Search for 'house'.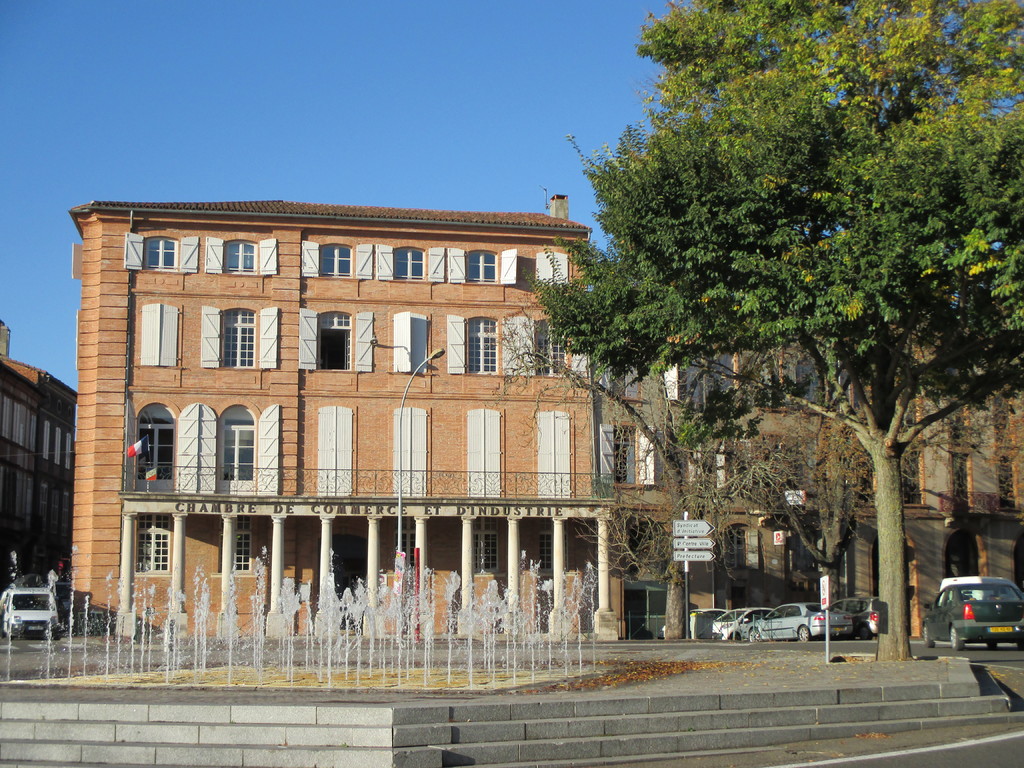
Found at select_region(607, 284, 1023, 639).
